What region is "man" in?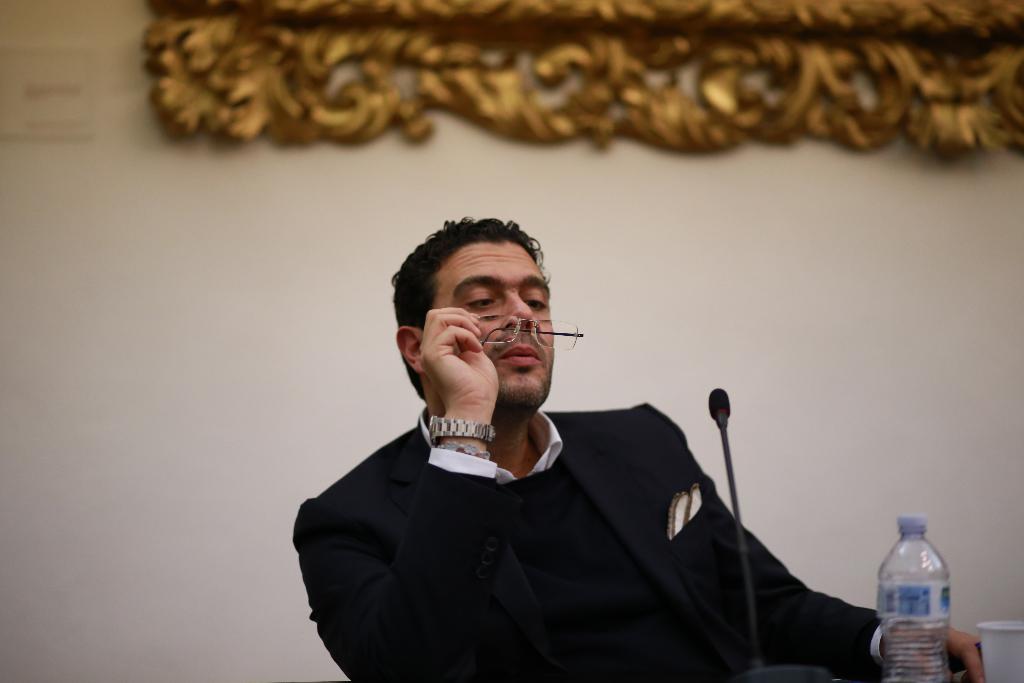
bbox=[291, 221, 983, 682].
